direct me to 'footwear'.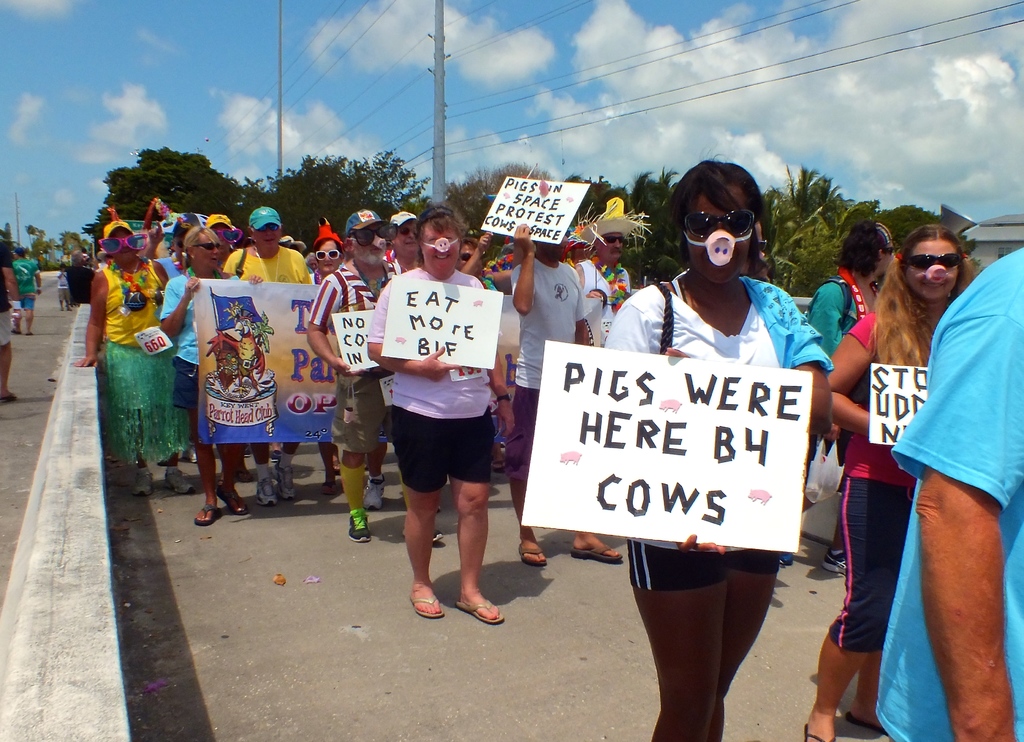
Direction: box(277, 467, 293, 498).
